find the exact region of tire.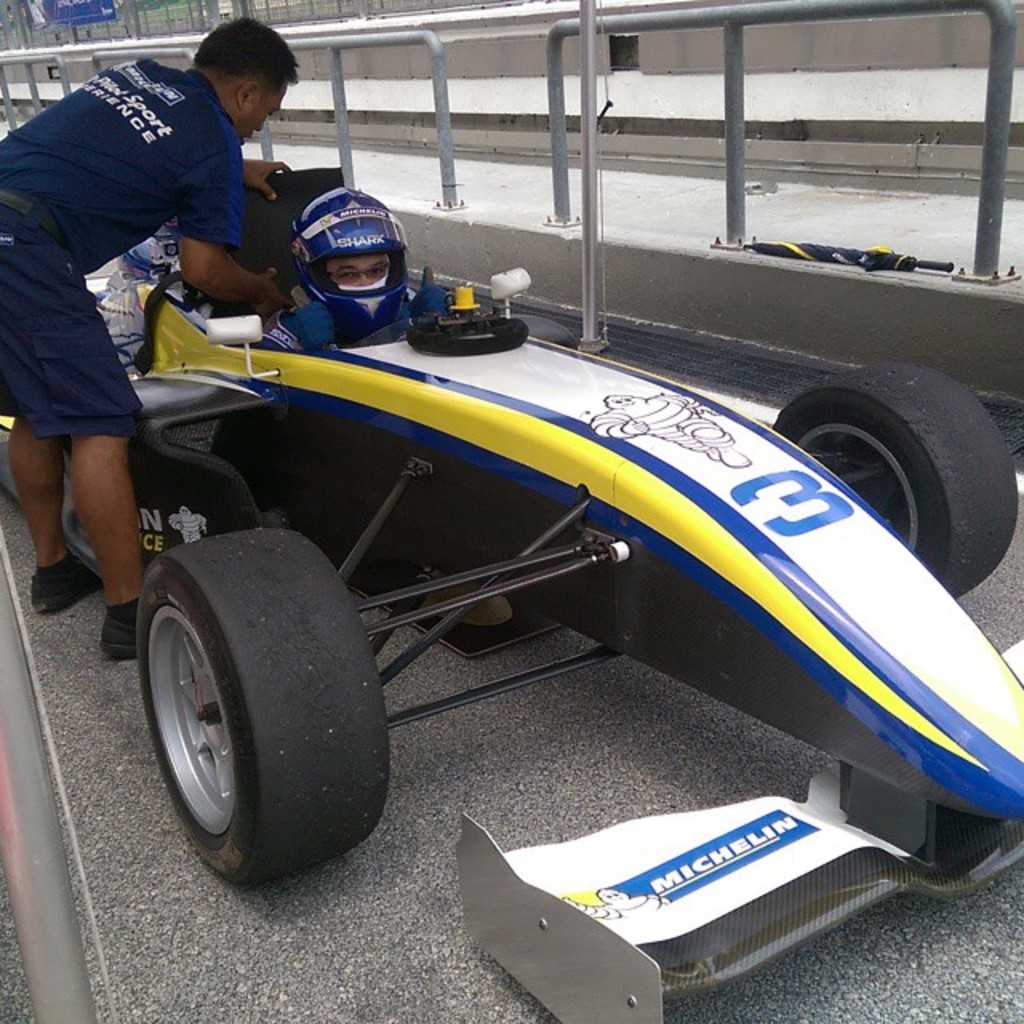
Exact region: <box>133,515,395,891</box>.
